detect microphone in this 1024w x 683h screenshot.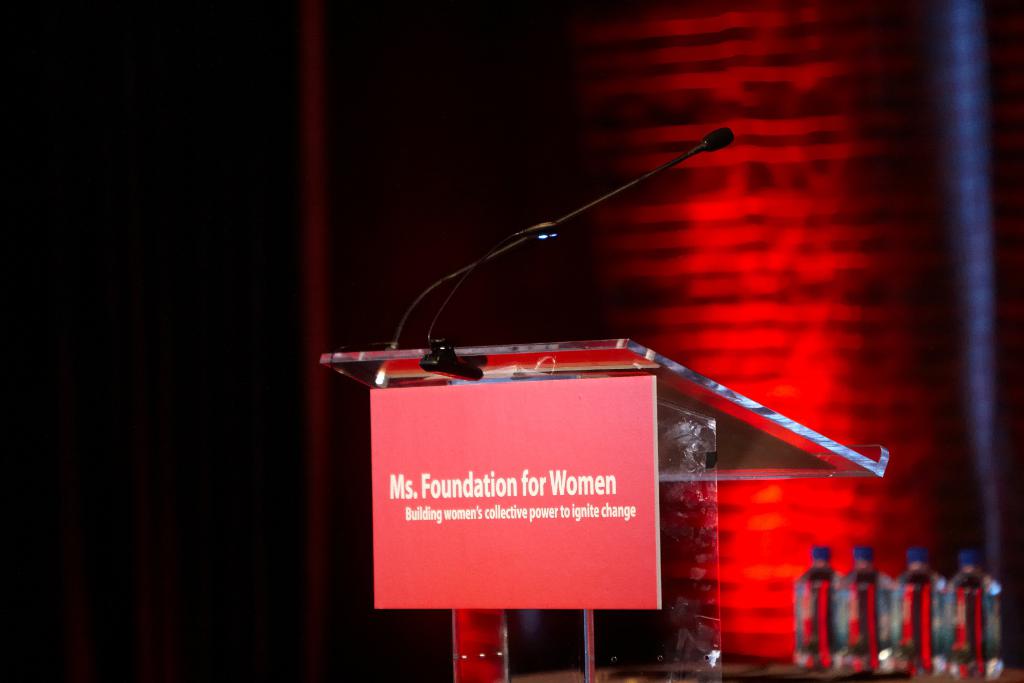
Detection: 701, 126, 734, 154.
